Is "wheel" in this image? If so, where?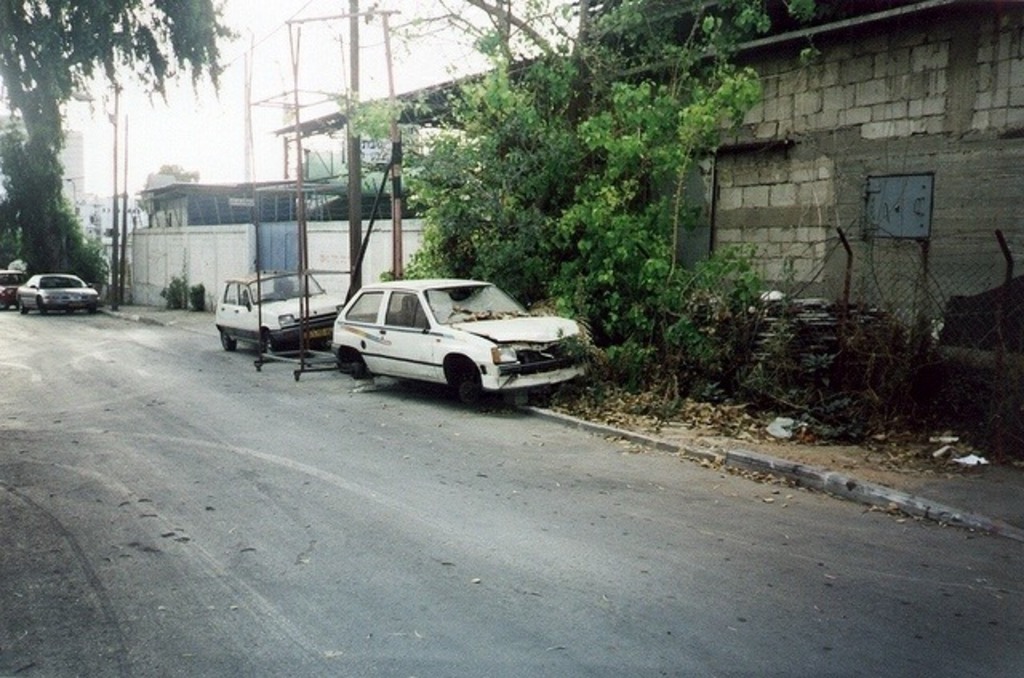
Yes, at crop(448, 366, 480, 406).
